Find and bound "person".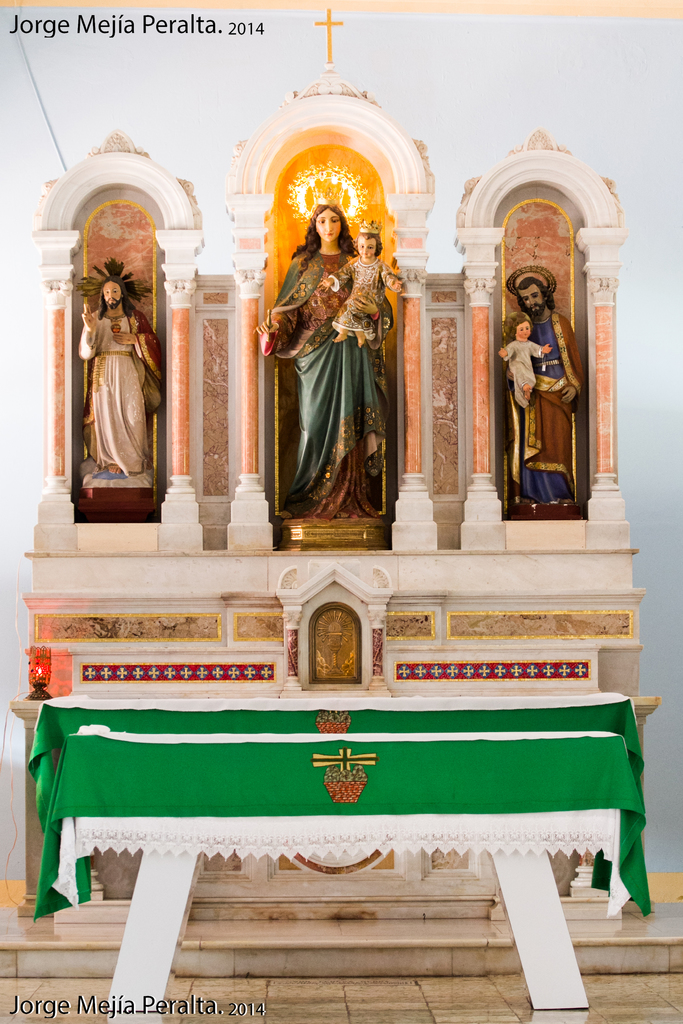
Bound: [504,318,551,405].
